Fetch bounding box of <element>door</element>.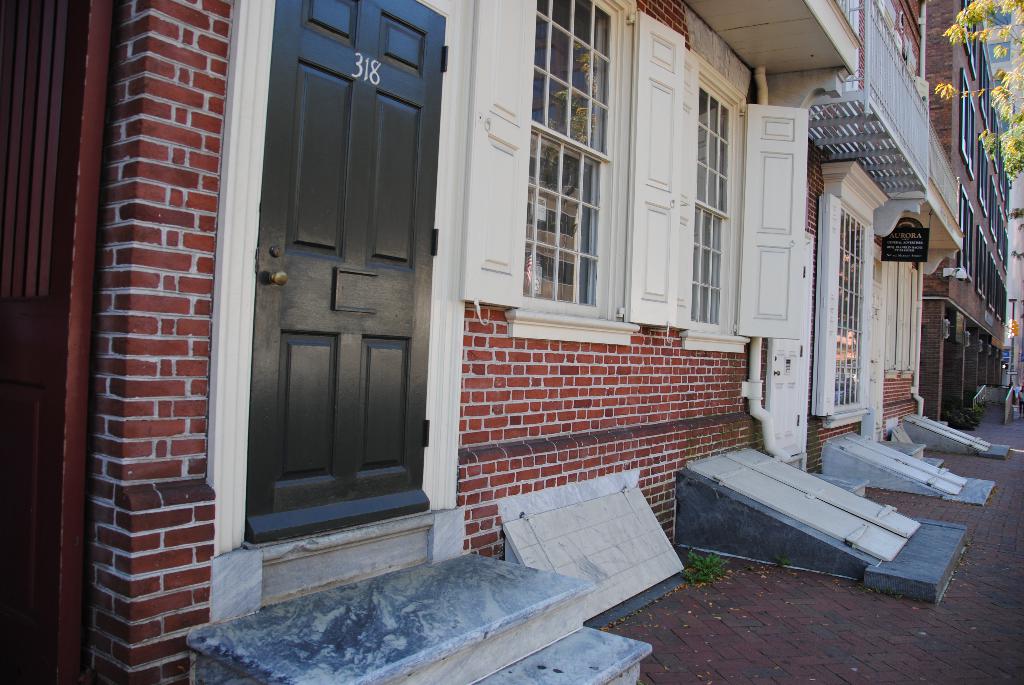
Bbox: <bbox>214, 0, 435, 592</bbox>.
